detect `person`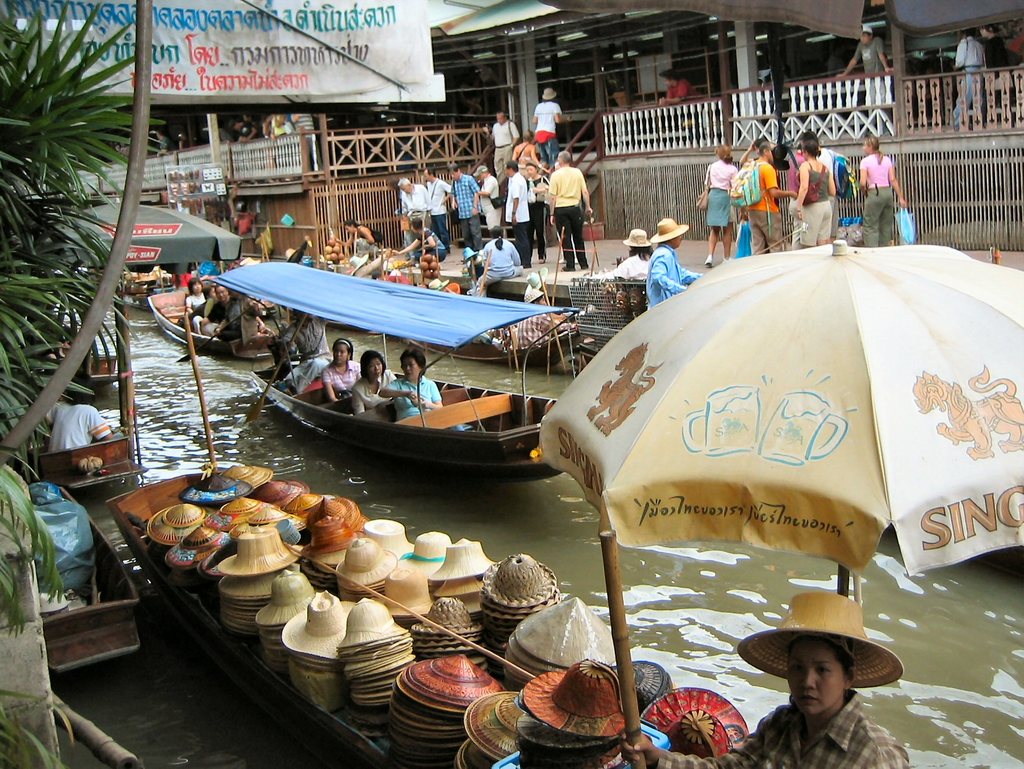
crop(529, 88, 559, 147)
